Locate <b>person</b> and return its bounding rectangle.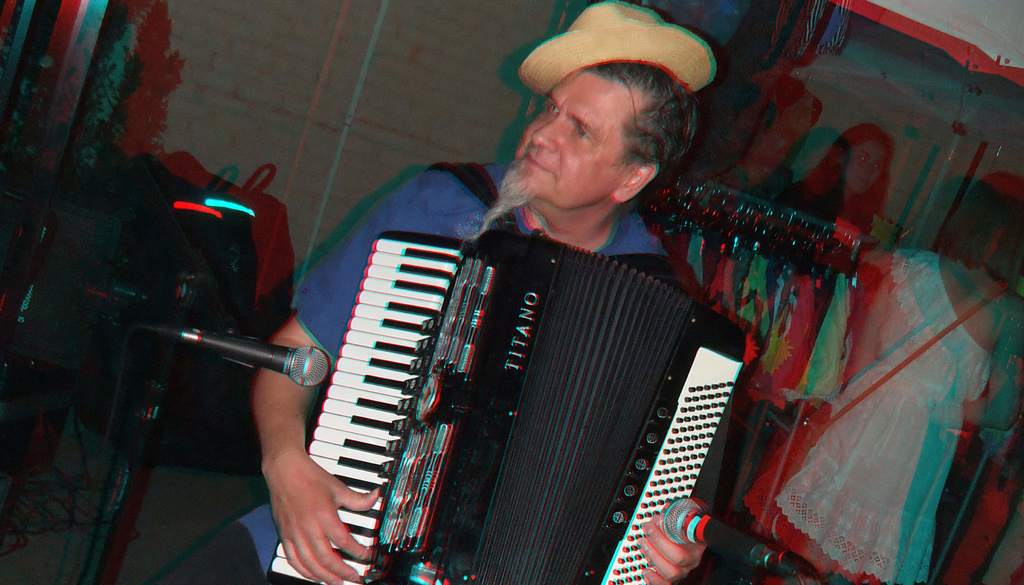
<box>751,176,1023,584</box>.
